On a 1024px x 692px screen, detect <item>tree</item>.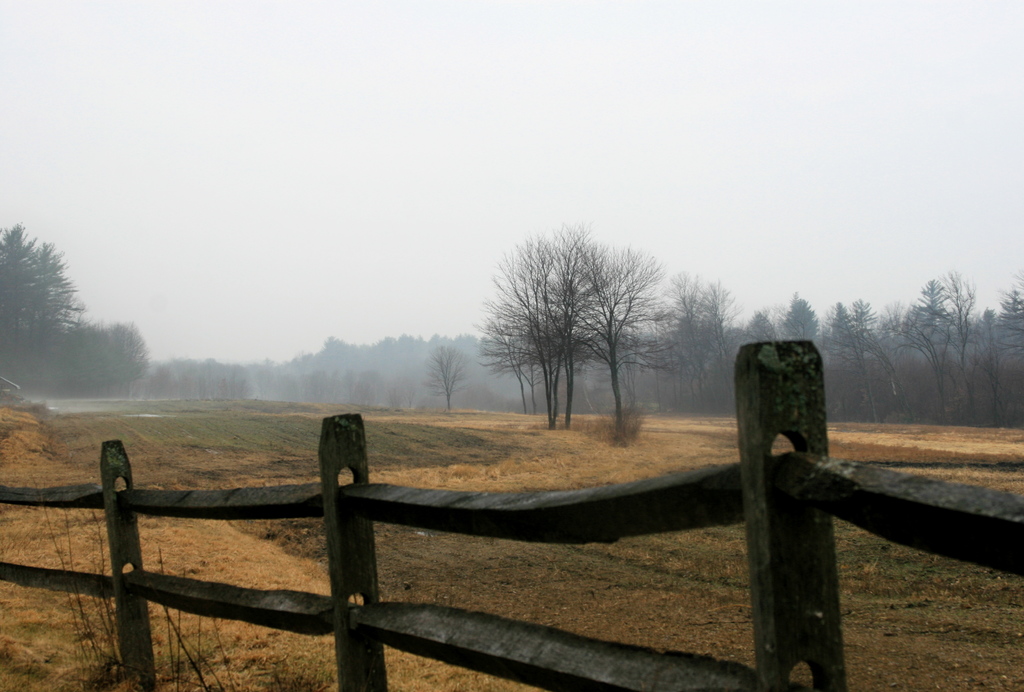
bbox=[982, 262, 1023, 436].
